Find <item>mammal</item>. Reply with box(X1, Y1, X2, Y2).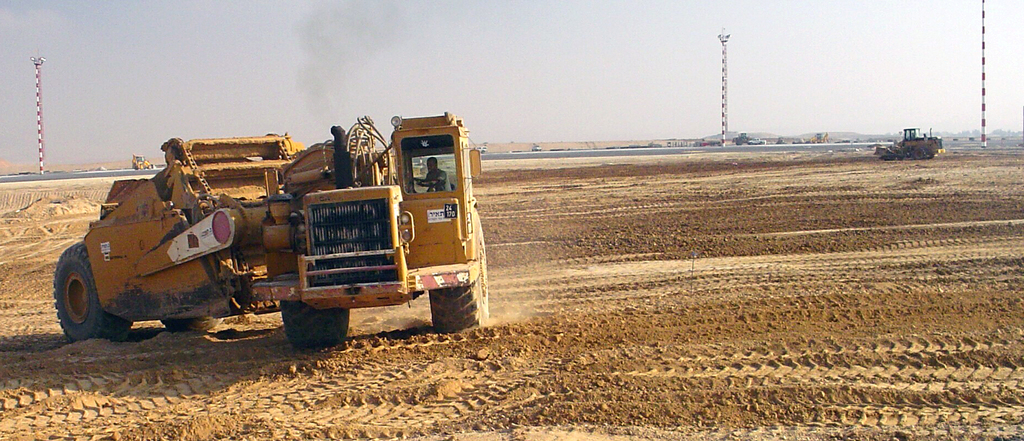
box(413, 154, 454, 193).
